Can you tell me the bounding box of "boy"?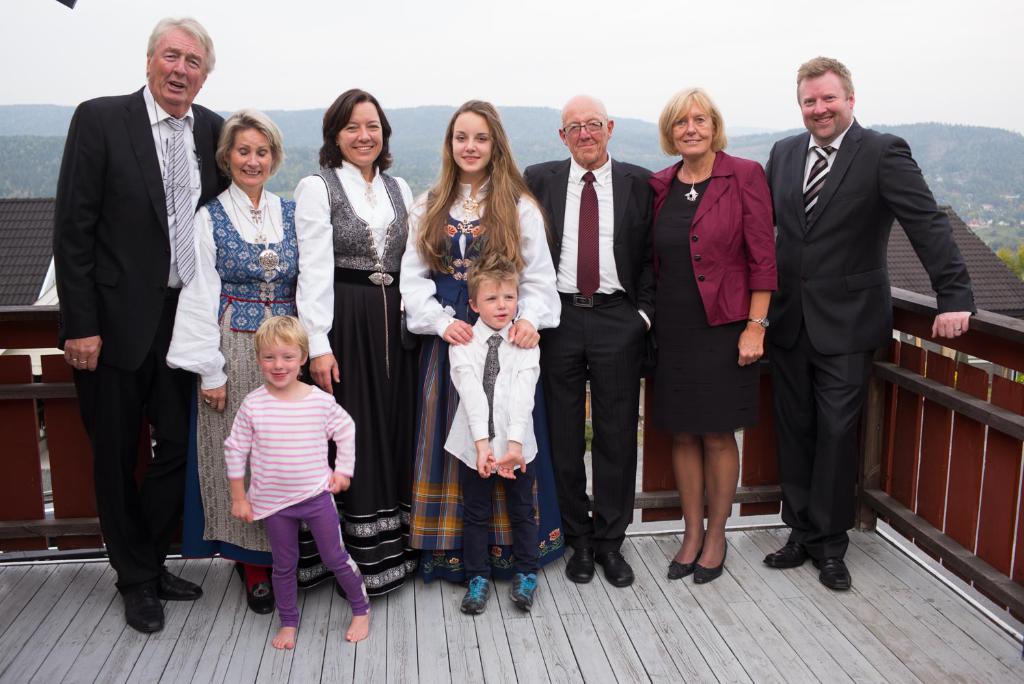
<box>437,259,542,620</box>.
